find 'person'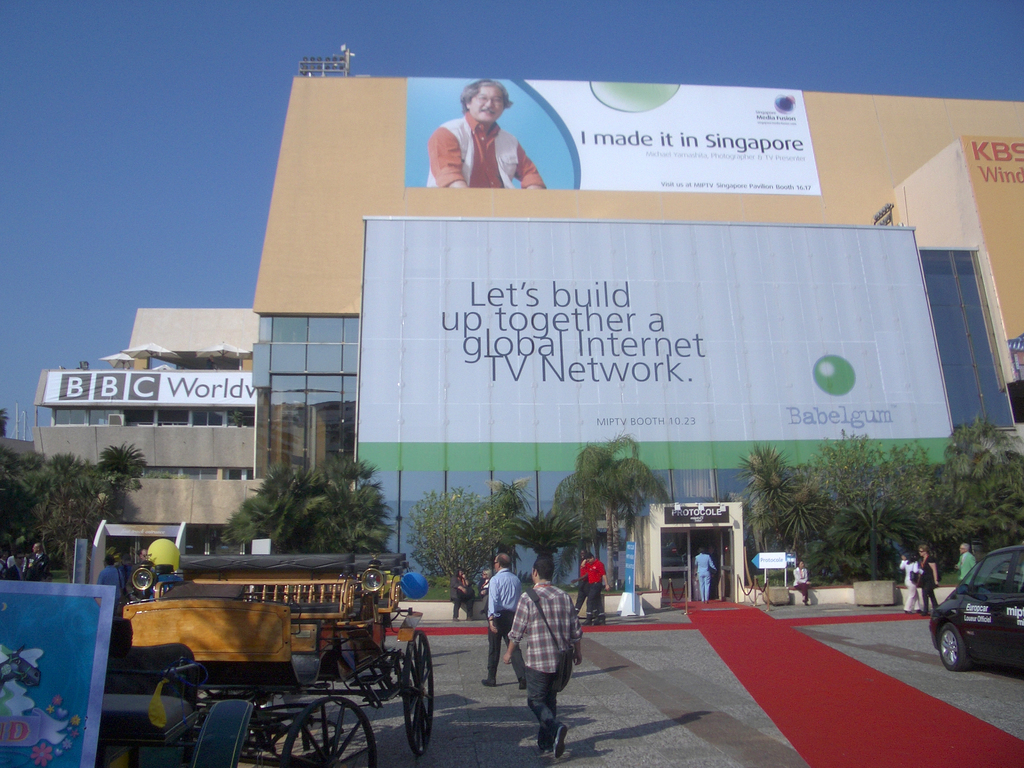
rect(477, 552, 528, 689)
